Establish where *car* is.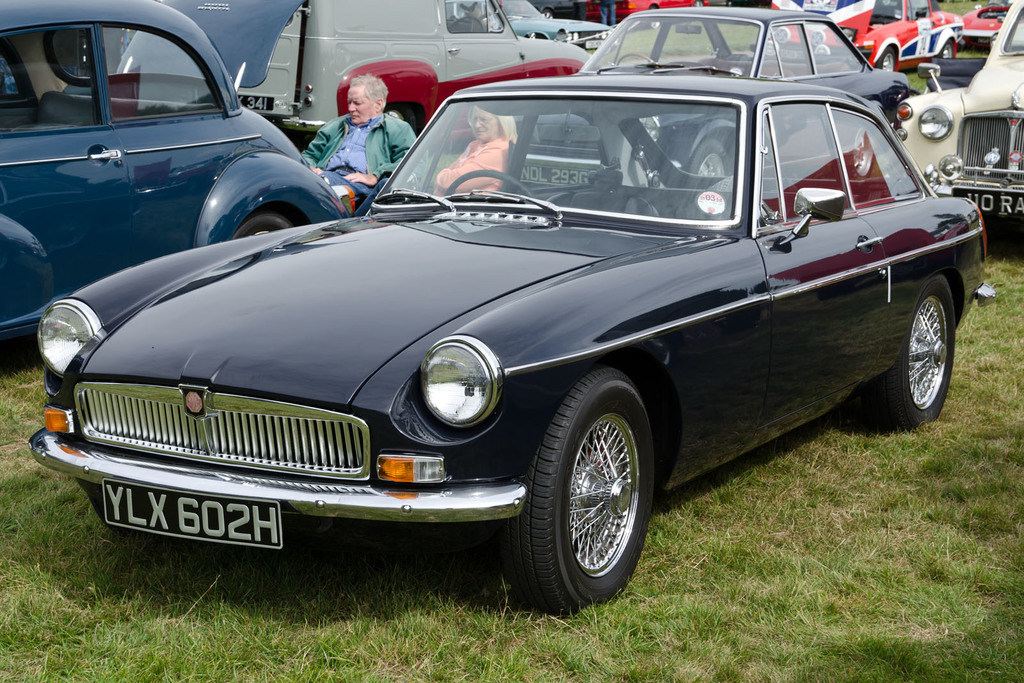
Established at bbox(769, 0, 963, 72).
